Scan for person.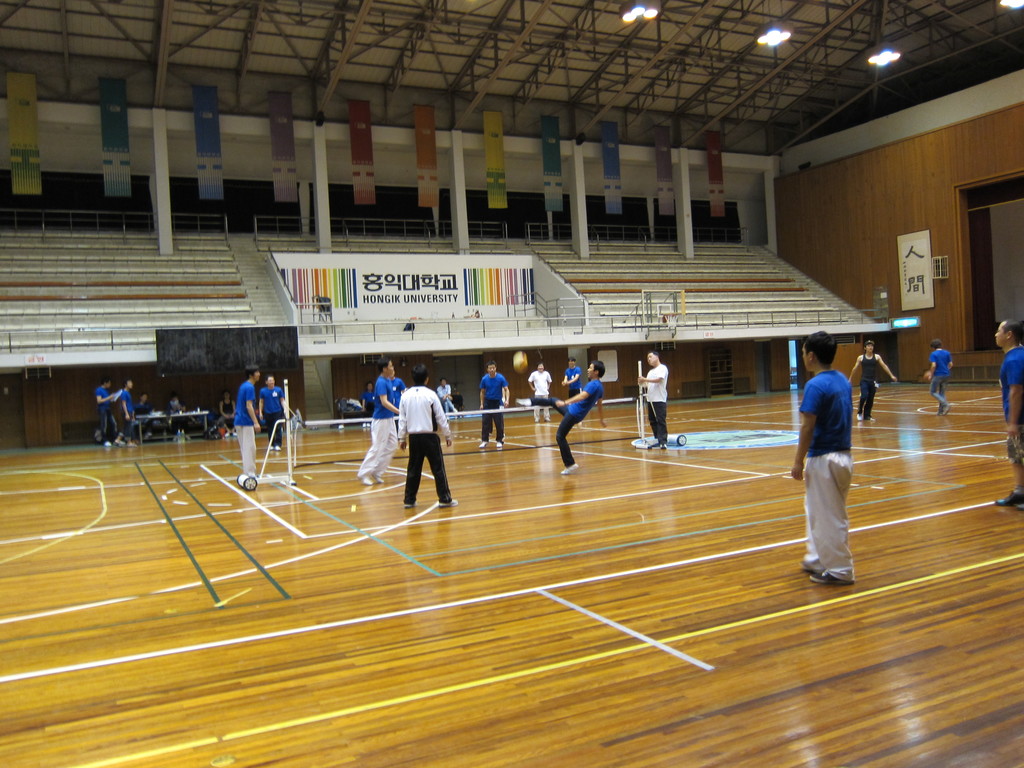
Scan result: 364/355/398/490.
